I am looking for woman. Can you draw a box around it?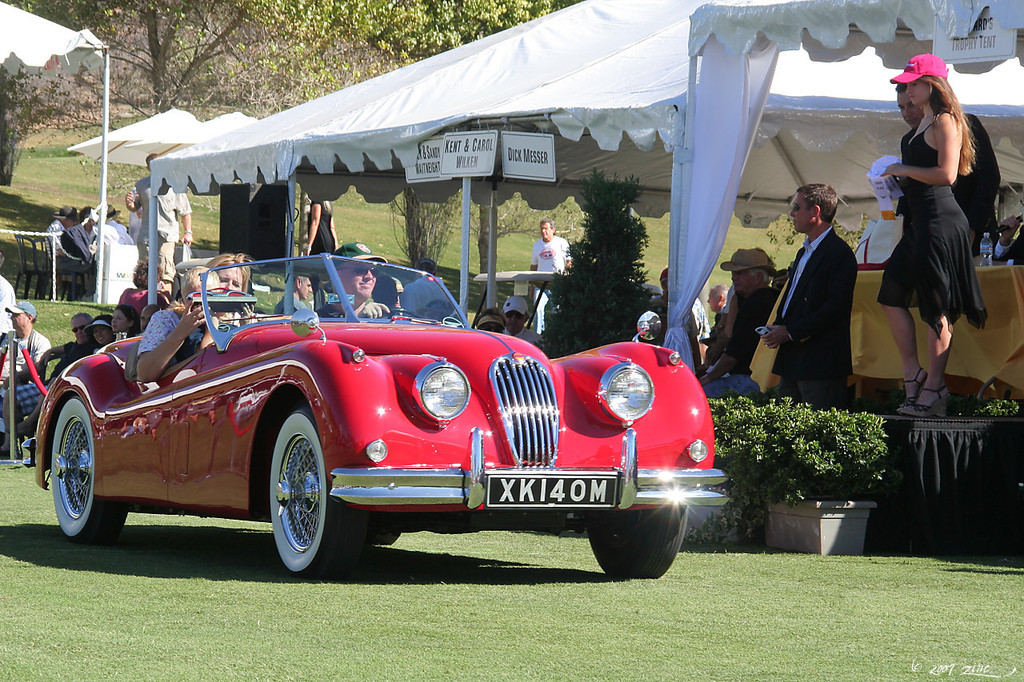
Sure, the bounding box is 86 309 129 353.
